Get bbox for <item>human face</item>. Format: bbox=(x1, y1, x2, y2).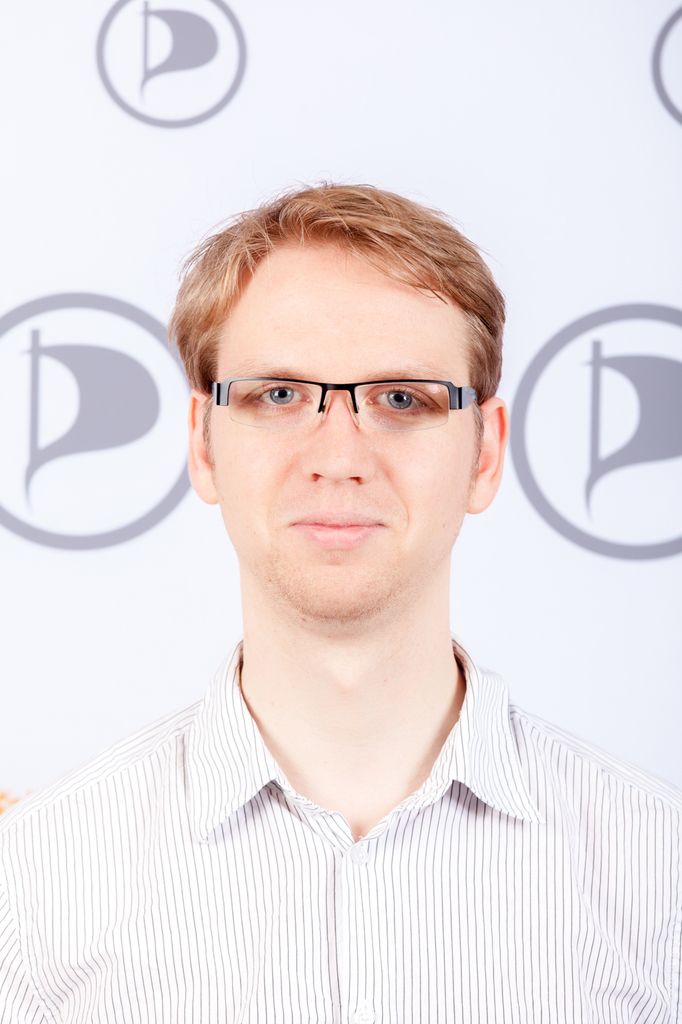
bbox=(208, 253, 475, 612).
